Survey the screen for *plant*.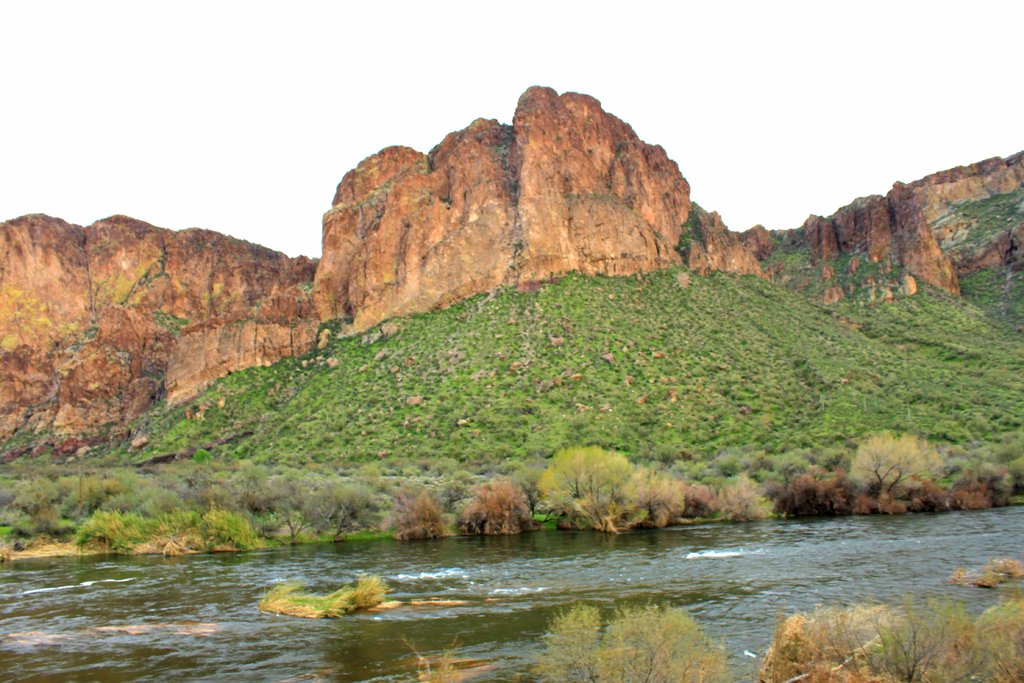
Survey found: [252, 572, 341, 623].
